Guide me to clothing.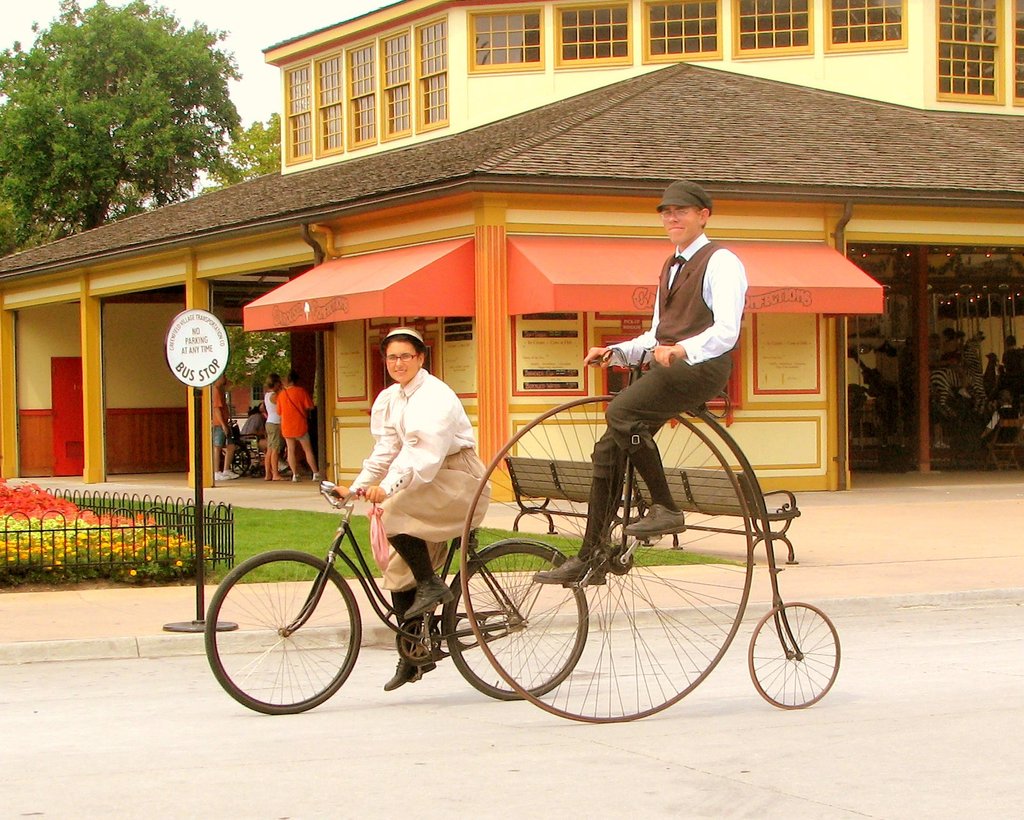
Guidance: bbox=(277, 386, 315, 439).
